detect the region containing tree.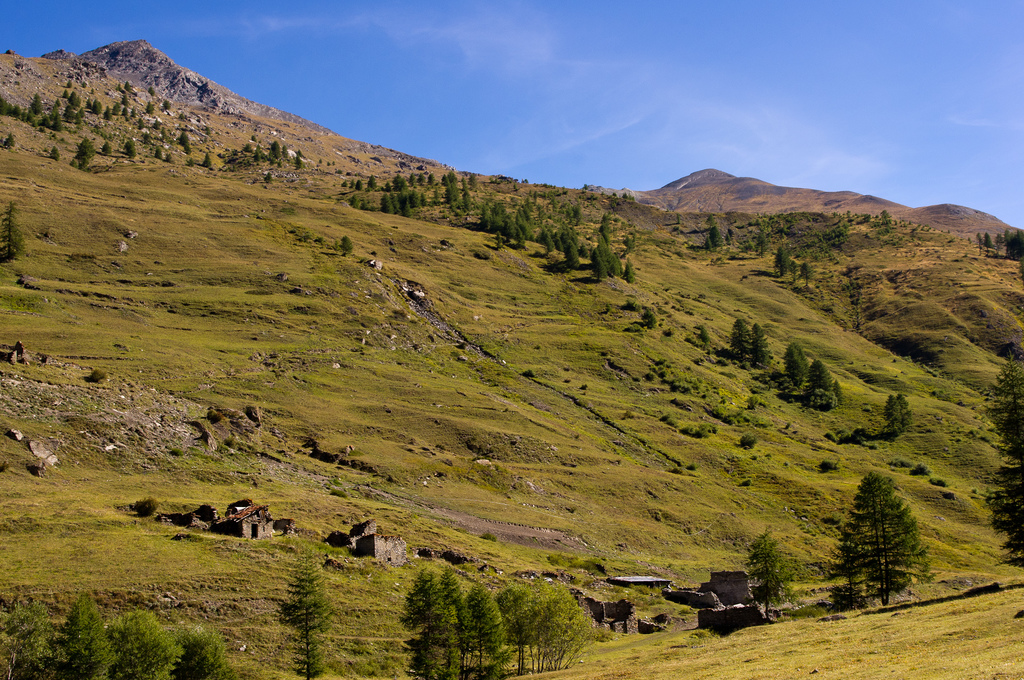
box(745, 318, 771, 368).
